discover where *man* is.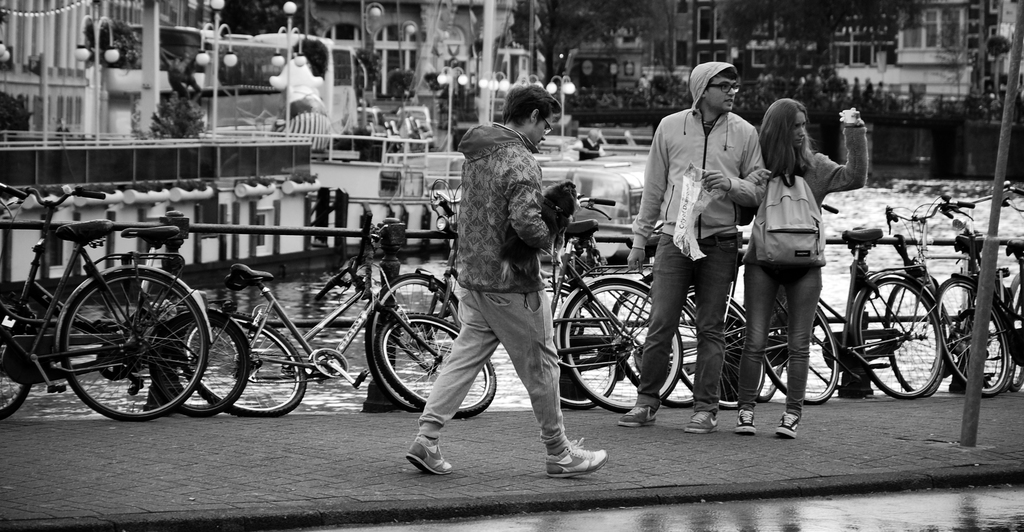
Discovered at l=626, t=61, r=766, b=433.
